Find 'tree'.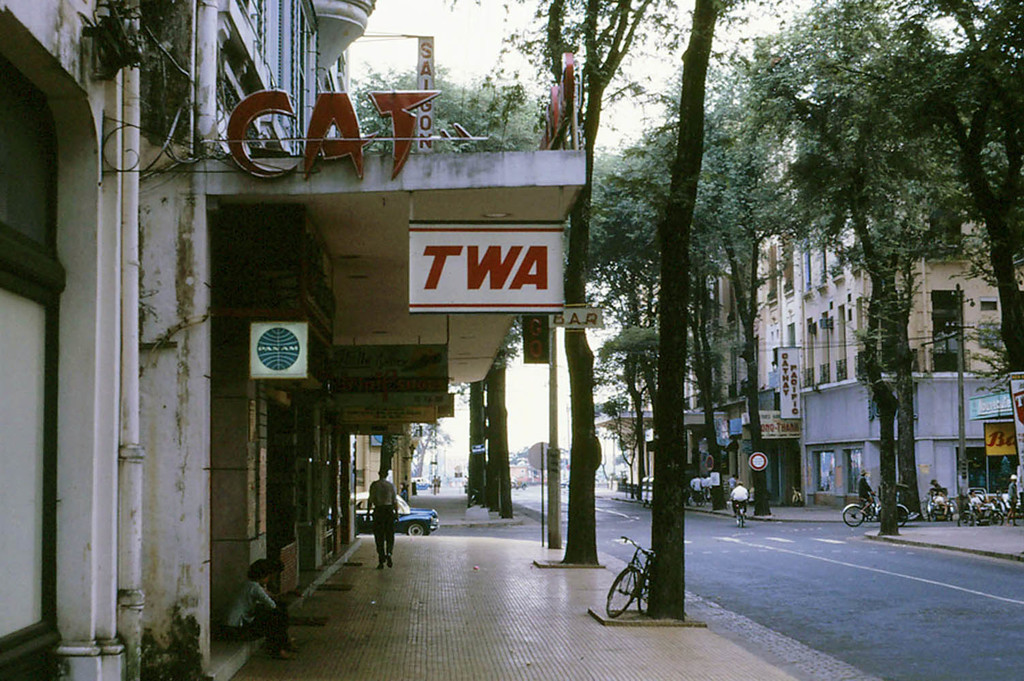
bbox(672, 77, 749, 530).
